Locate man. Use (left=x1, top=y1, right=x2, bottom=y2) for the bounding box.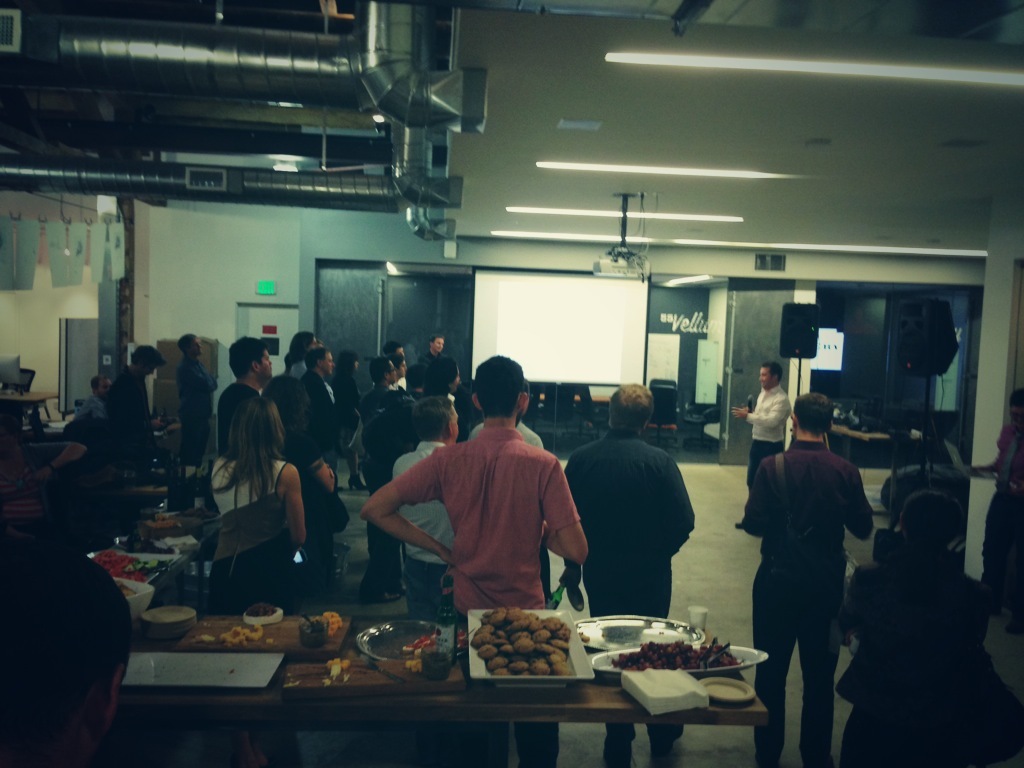
(left=111, top=344, right=158, bottom=481).
